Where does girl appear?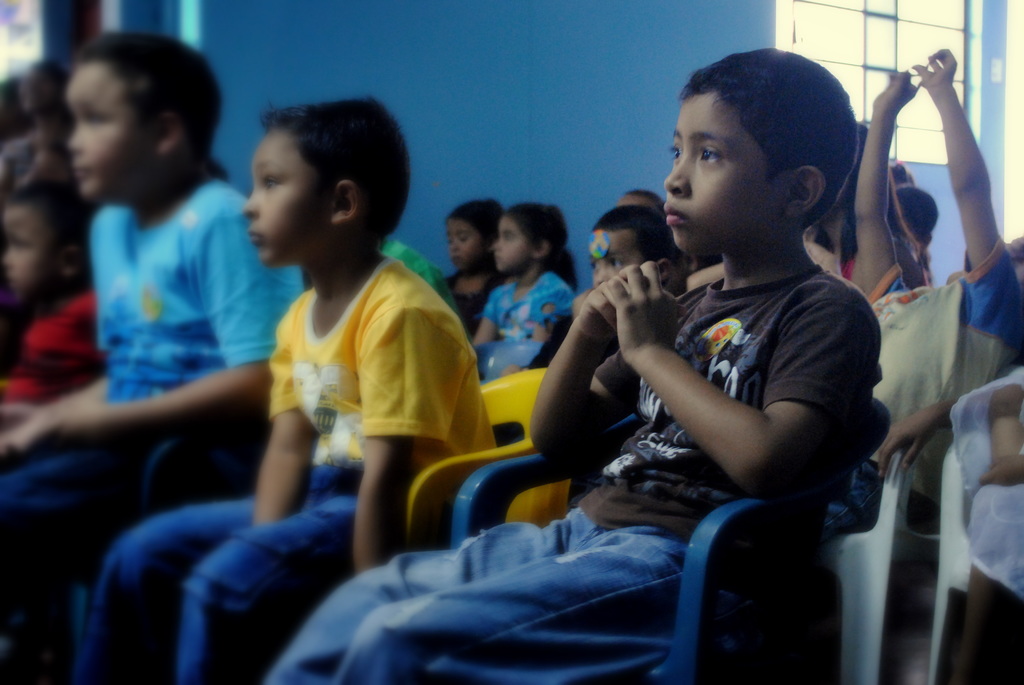
Appears at 477:204:582:345.
